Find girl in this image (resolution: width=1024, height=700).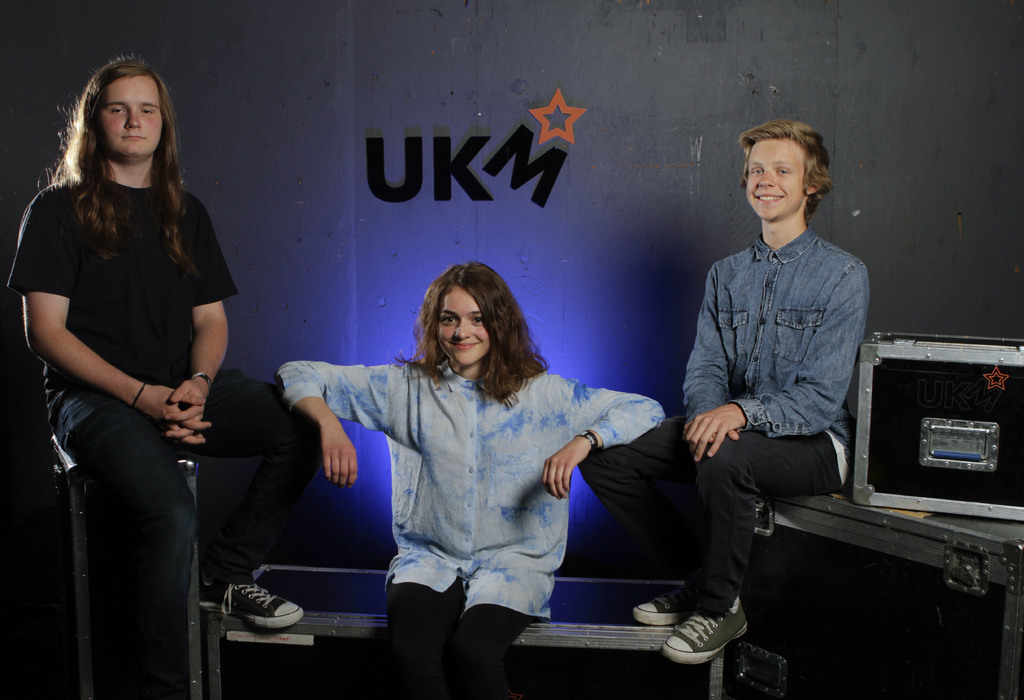
273 260 668 699.
